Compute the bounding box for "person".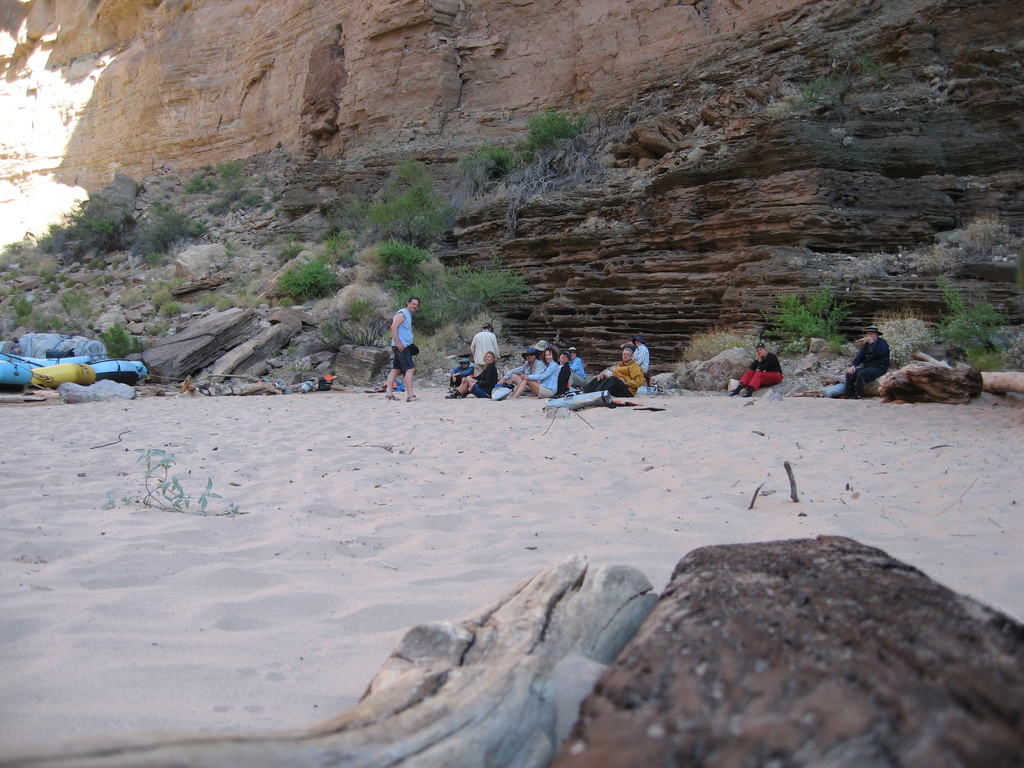
box(388, 294, 416, 400).
